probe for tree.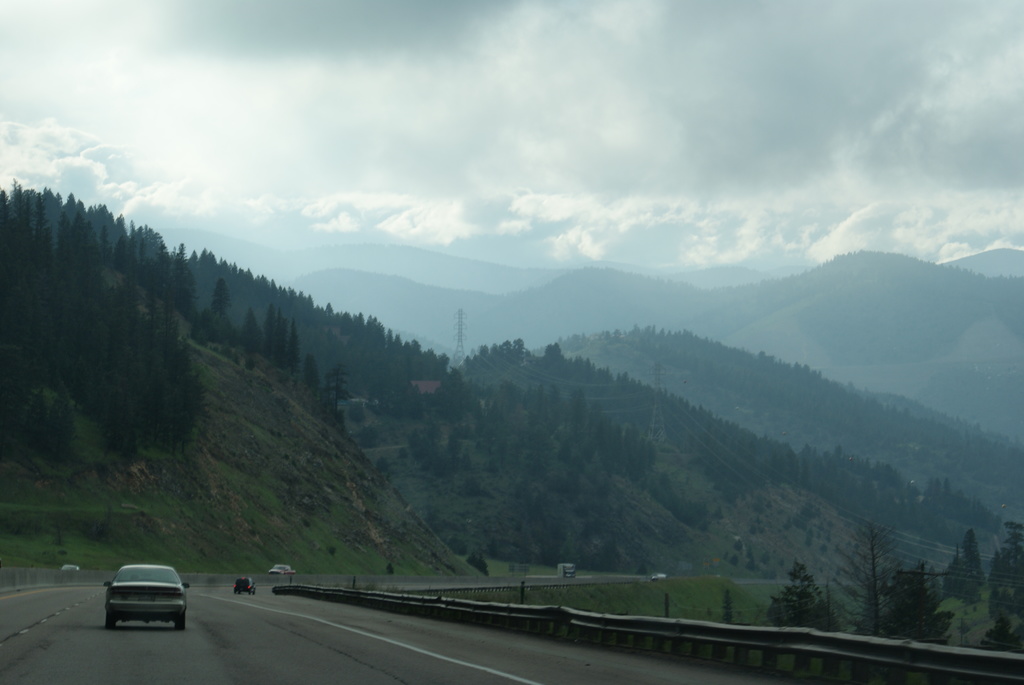
Probe result: locate(867, 568, 950, 653).
